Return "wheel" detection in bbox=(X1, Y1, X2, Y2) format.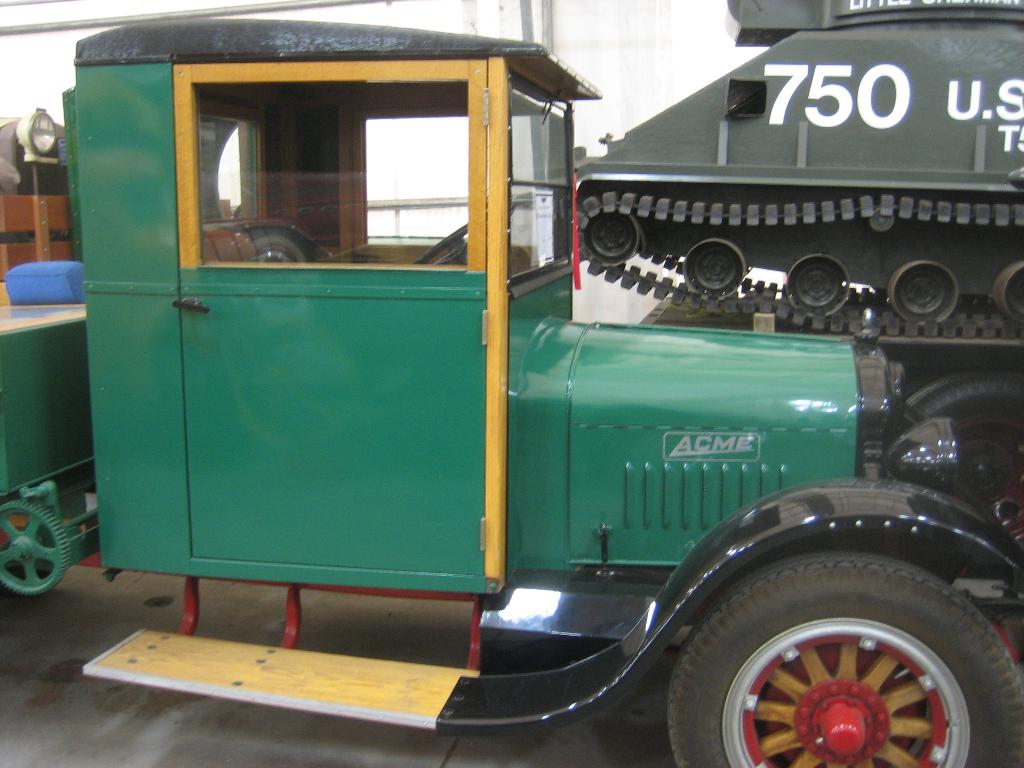
bbox=(993, 261, 1023, 324).
